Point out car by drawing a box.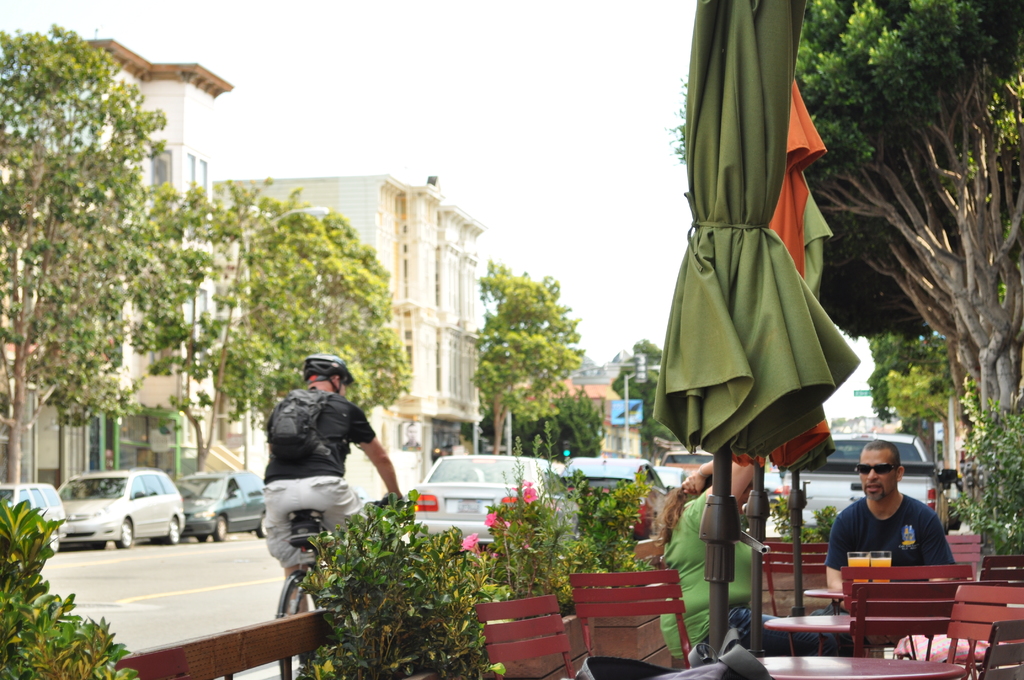
left=180, top=469, right=268, bottom=538.
